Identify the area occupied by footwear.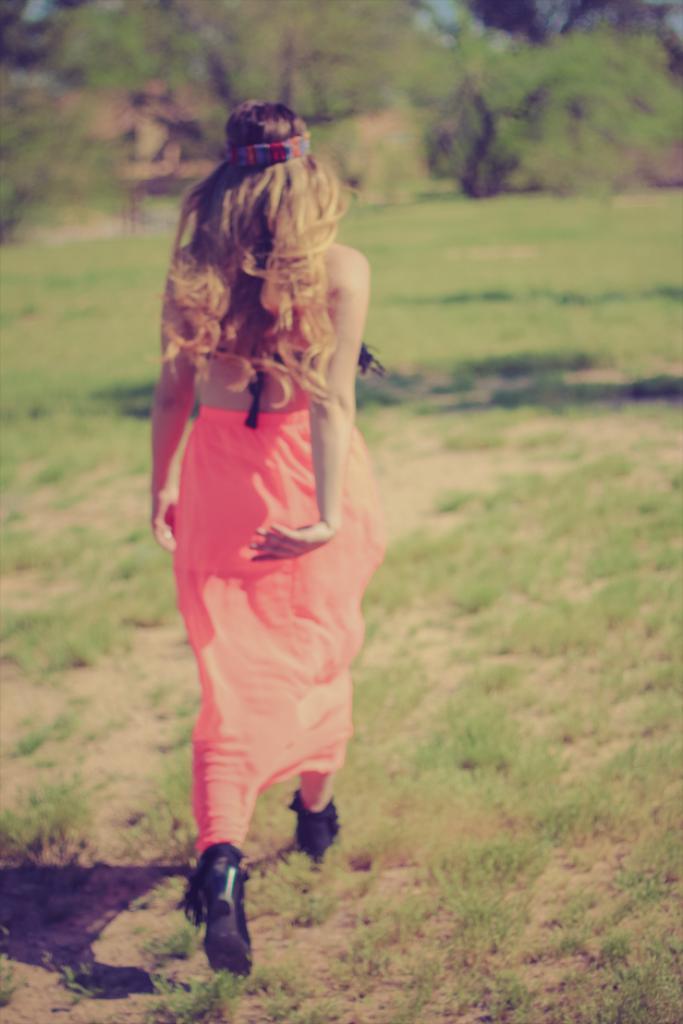
Area: 176/843/255/984.
